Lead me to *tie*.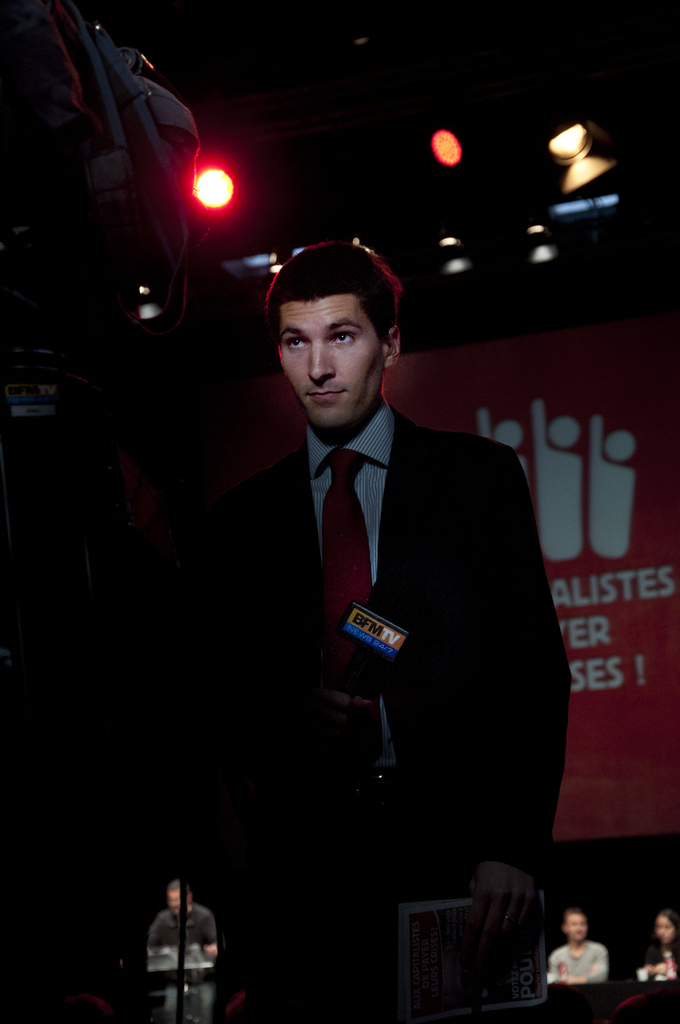
Lead to 314,445,367,663.
